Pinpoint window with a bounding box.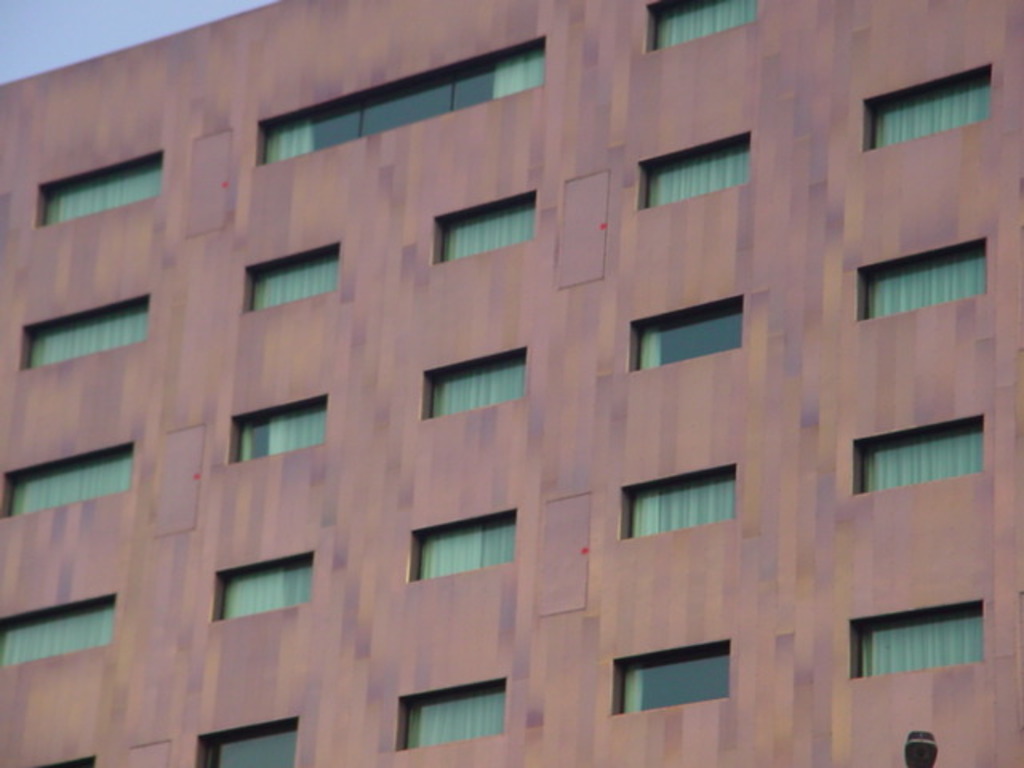
crop(637, 128, 749, 205).
